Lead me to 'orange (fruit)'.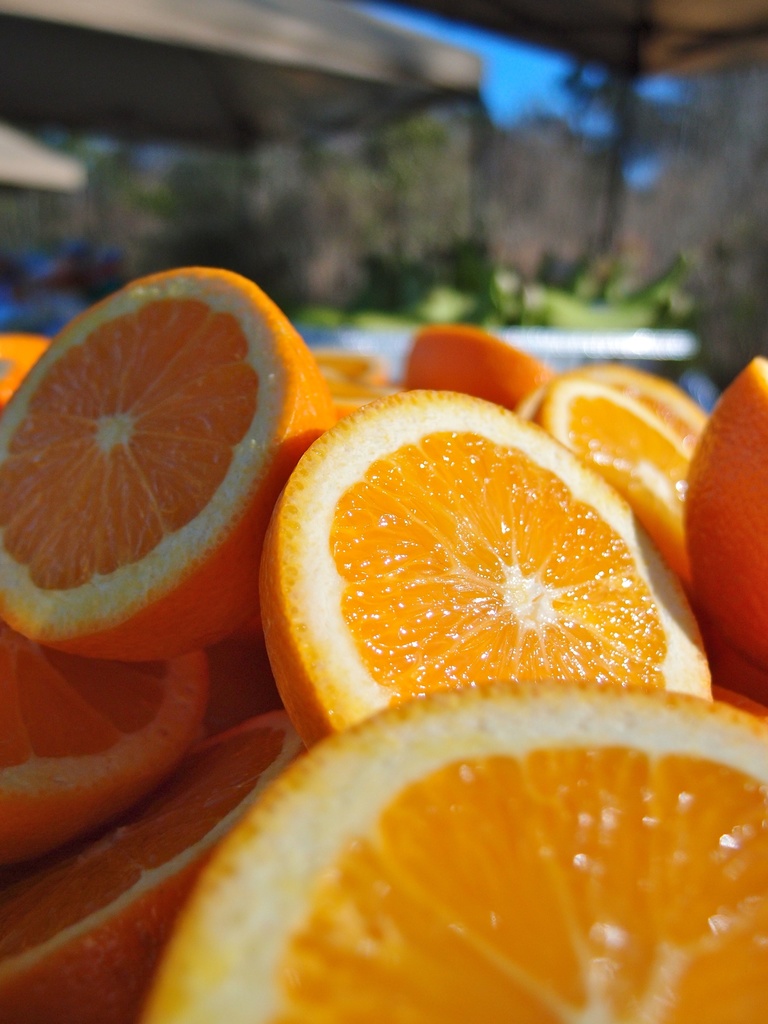
Lead to select_region(527, 367, 716, 447).
